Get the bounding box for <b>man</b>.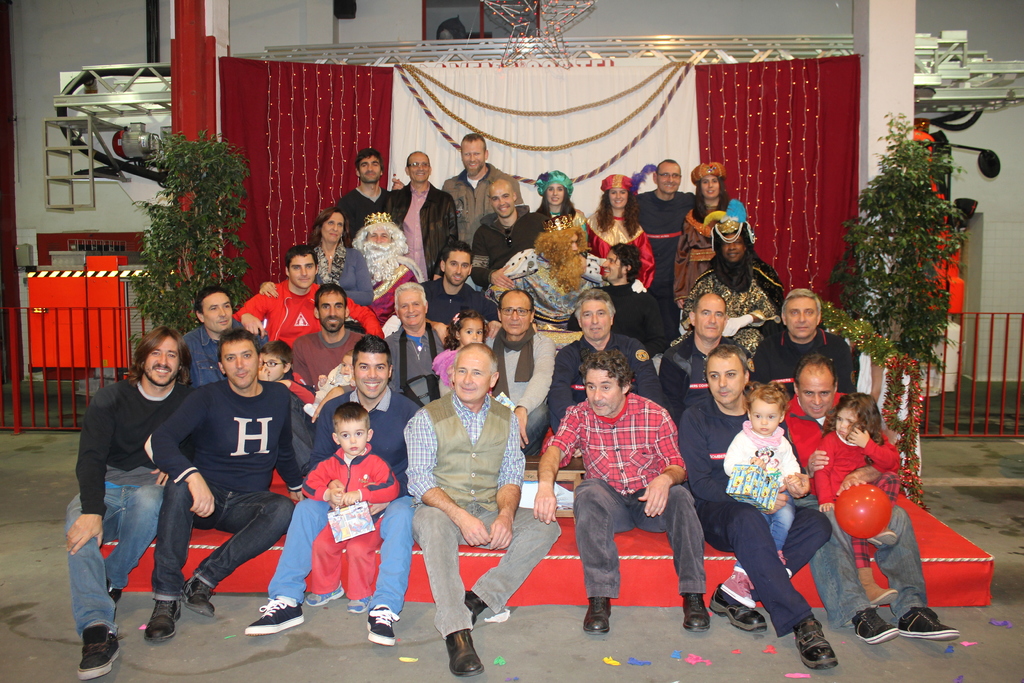
detection(224, 253, 388, 399).
